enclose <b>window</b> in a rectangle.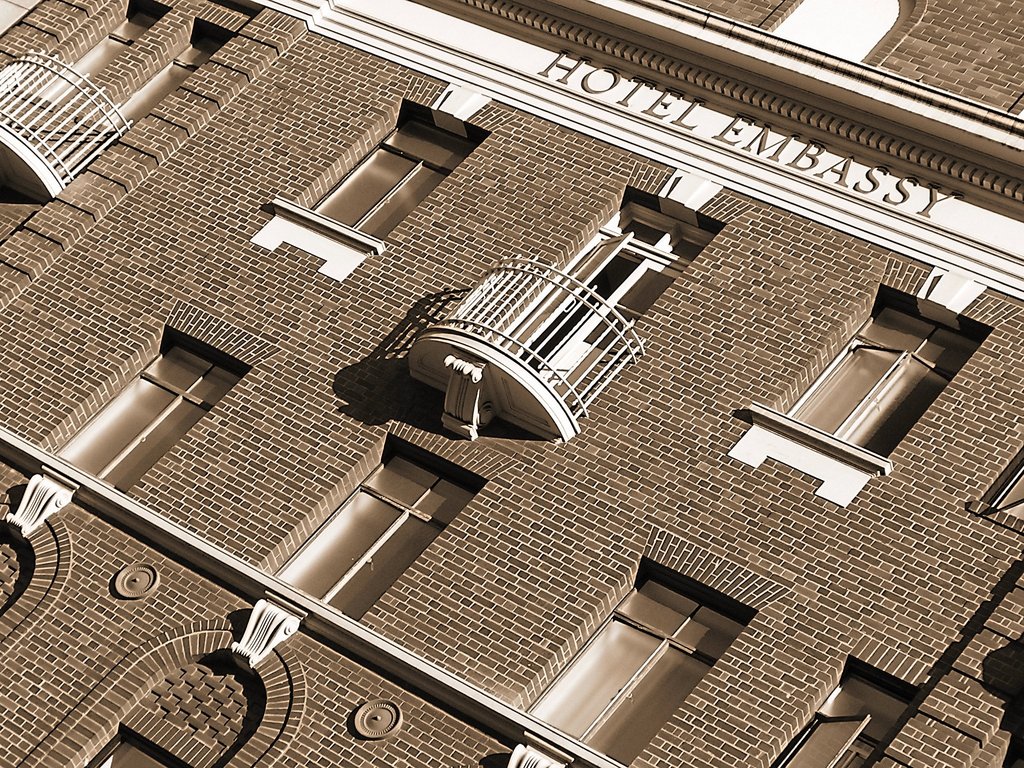
rect(783, 303, 975, 455).
